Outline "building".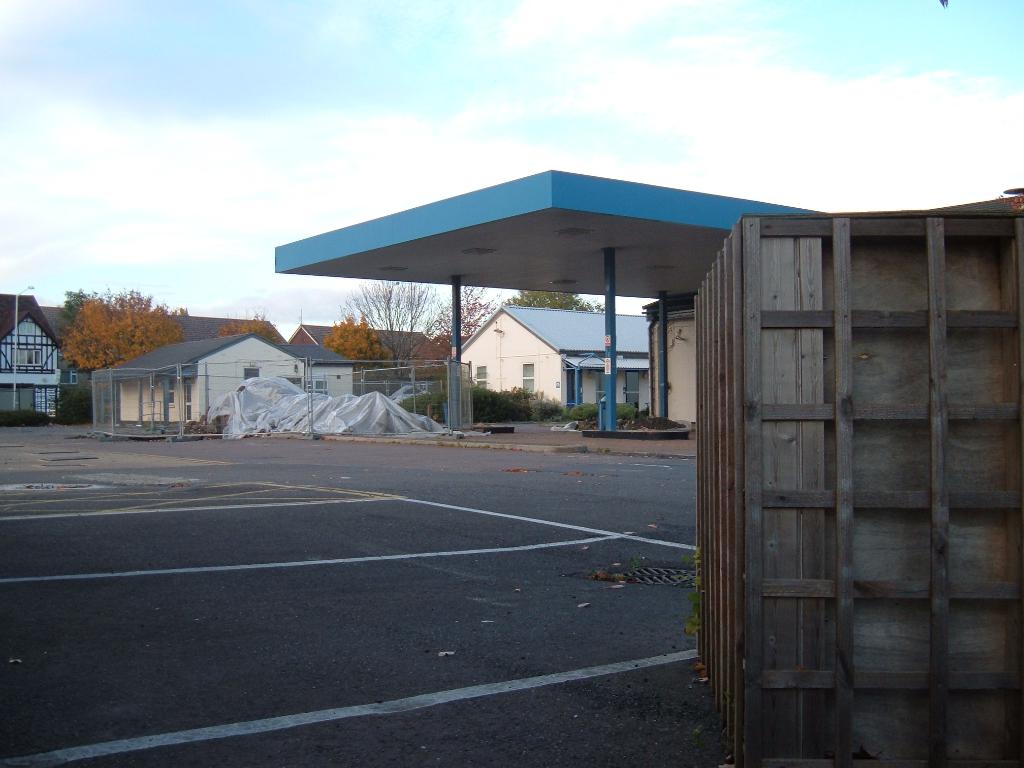
Outline: [x1=88, y1=331, x2=356, y2=435].
